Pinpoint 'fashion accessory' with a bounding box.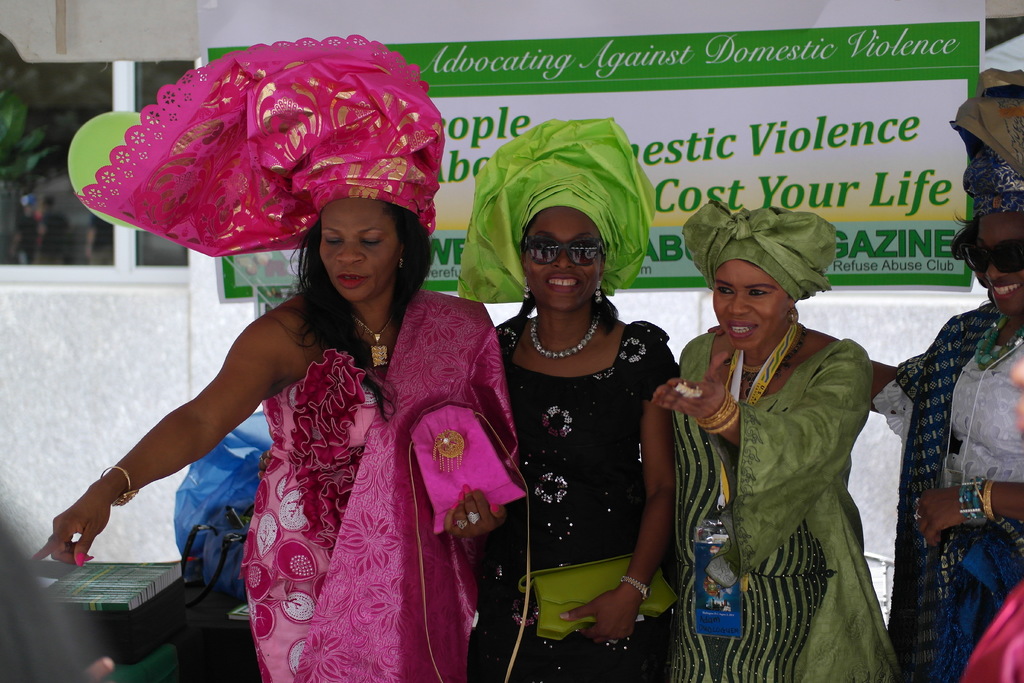
<bbox>526, 284, 530, 300</bbox>.
